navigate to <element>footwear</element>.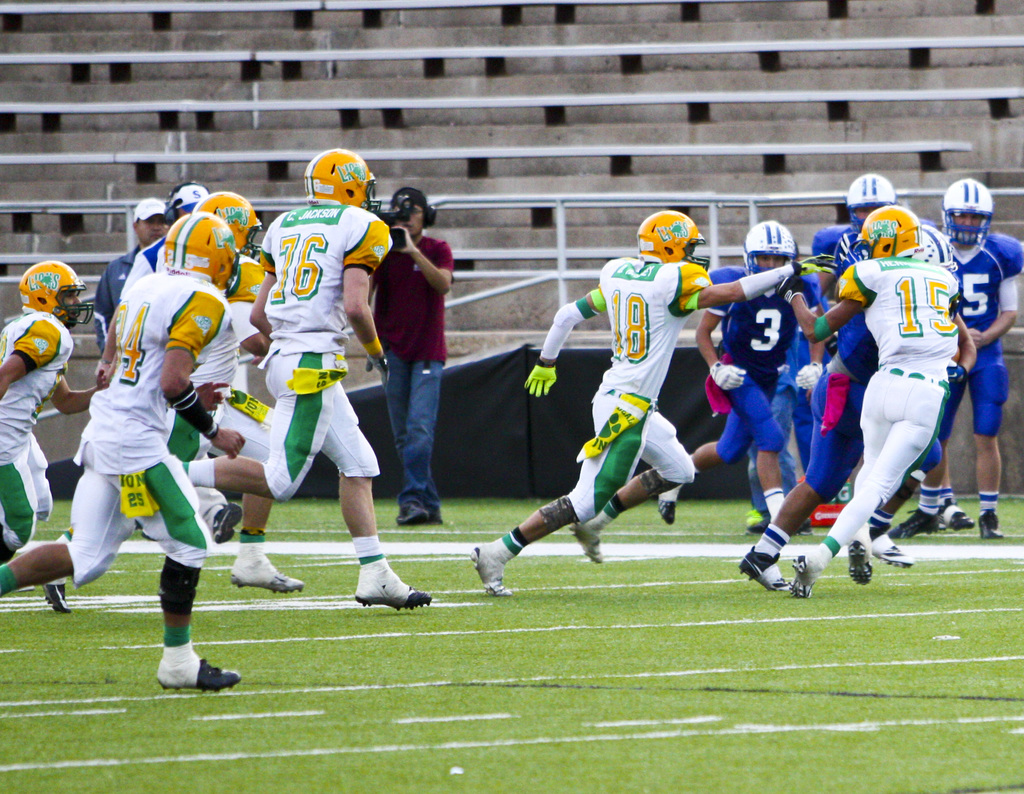
Navigation target: region(234, 547, 306, 592).
